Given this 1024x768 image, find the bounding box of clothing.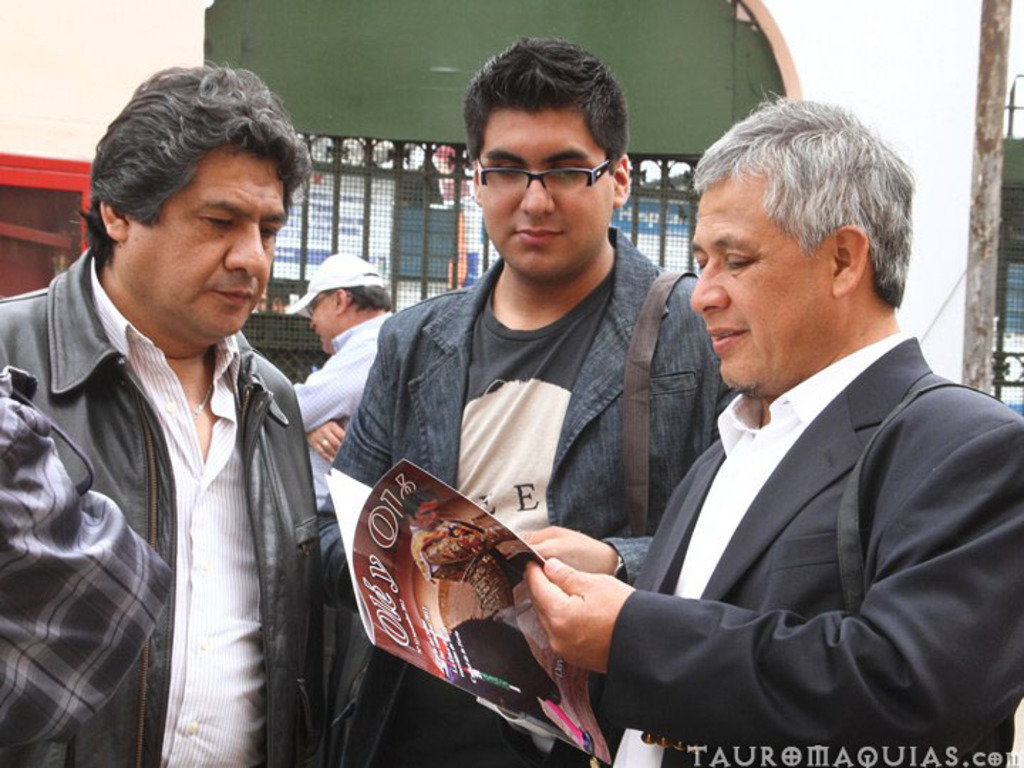
locate(290, 309, 395, 503).
